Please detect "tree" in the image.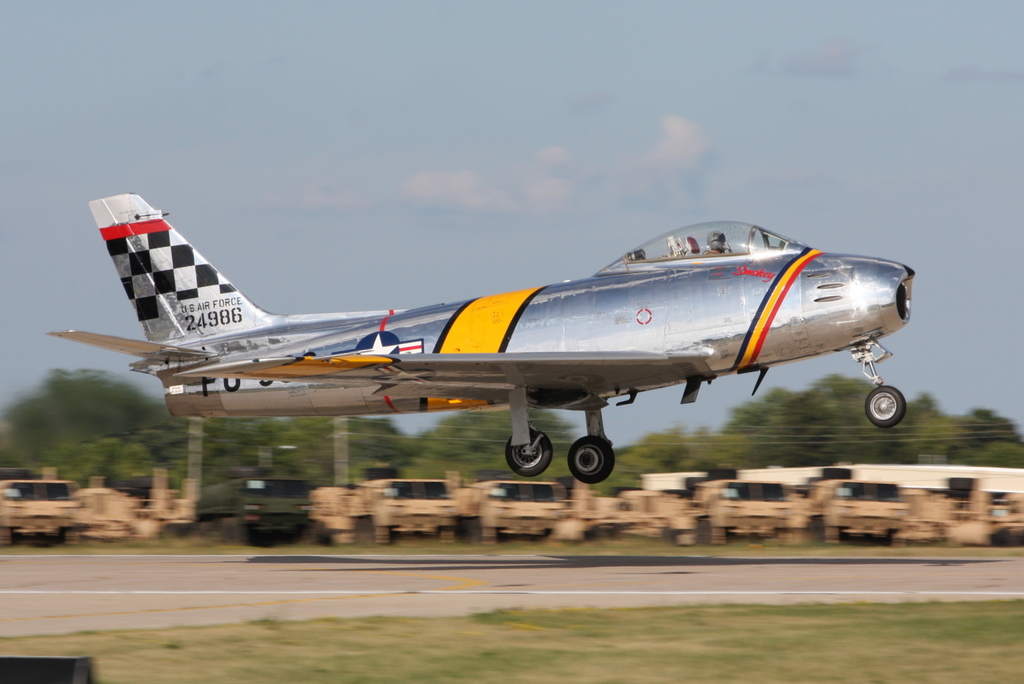
region(911, 392, 1023, 468).
